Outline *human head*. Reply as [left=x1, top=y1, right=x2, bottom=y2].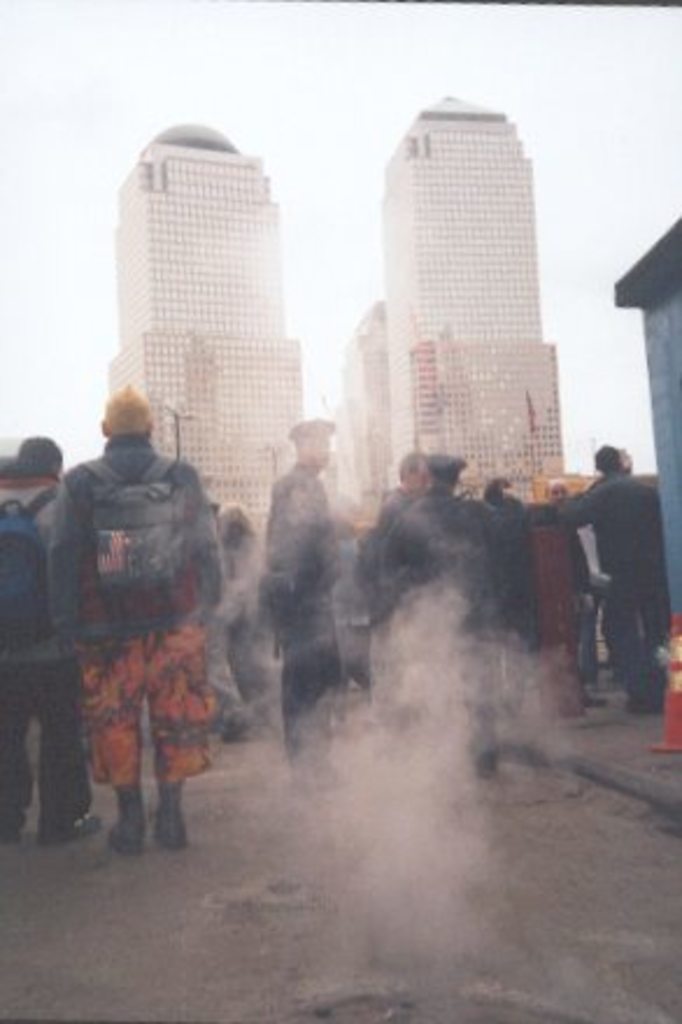
[left=428, top=456, right=466, bottom=484].
